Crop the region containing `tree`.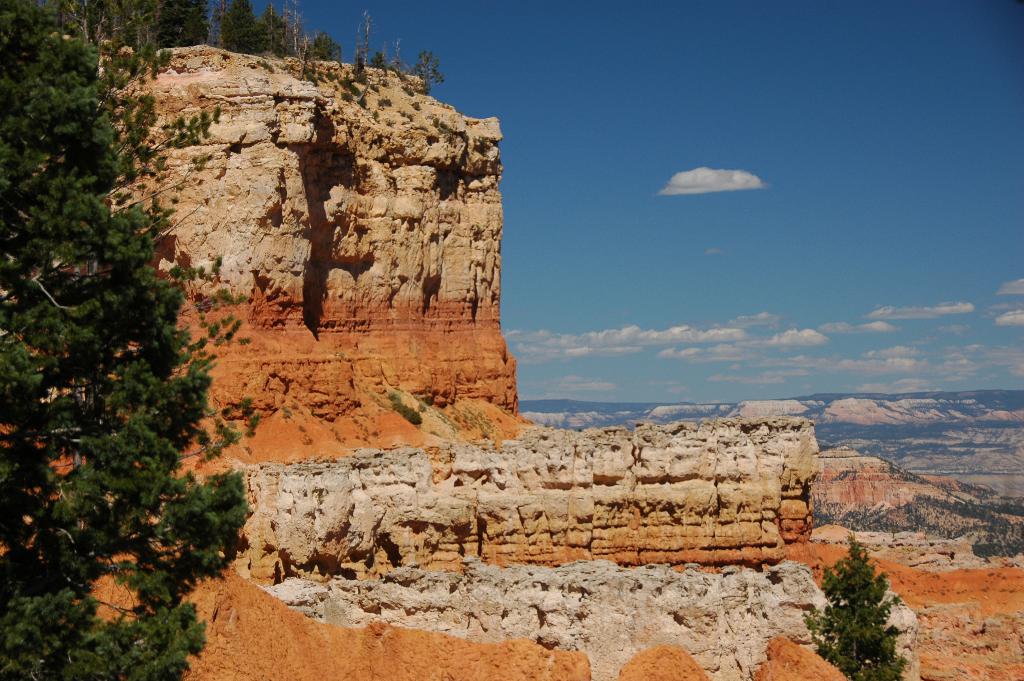
Crop region: {"x1": 815, "y1": 536, "x2": 916, "y2": 669}.
